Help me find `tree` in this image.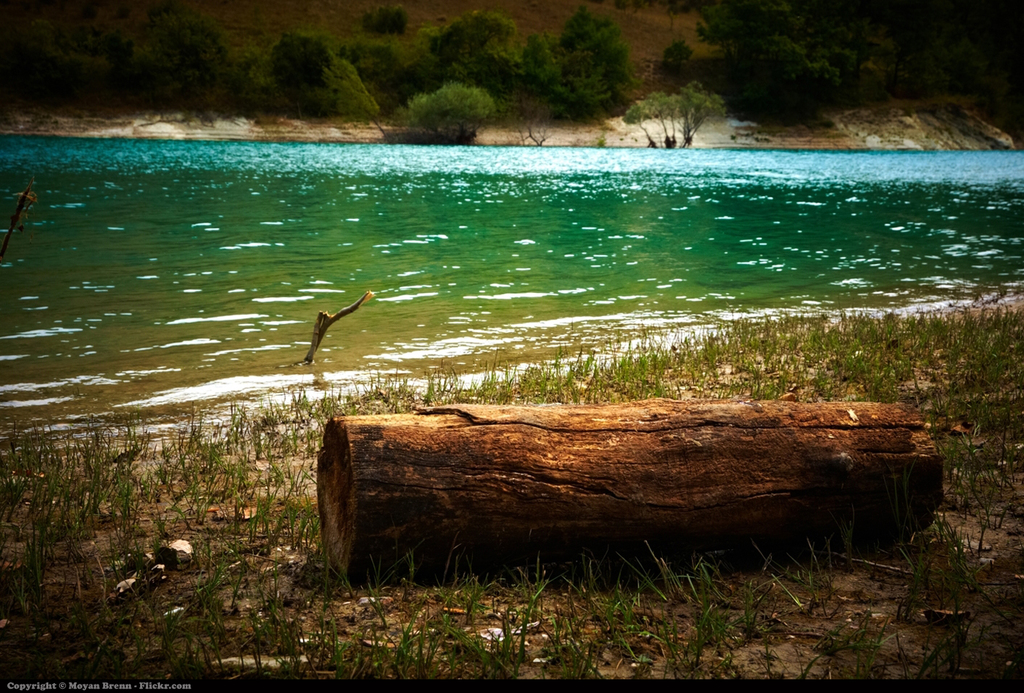
Found it: select_region(692, 0, 888, 131).
